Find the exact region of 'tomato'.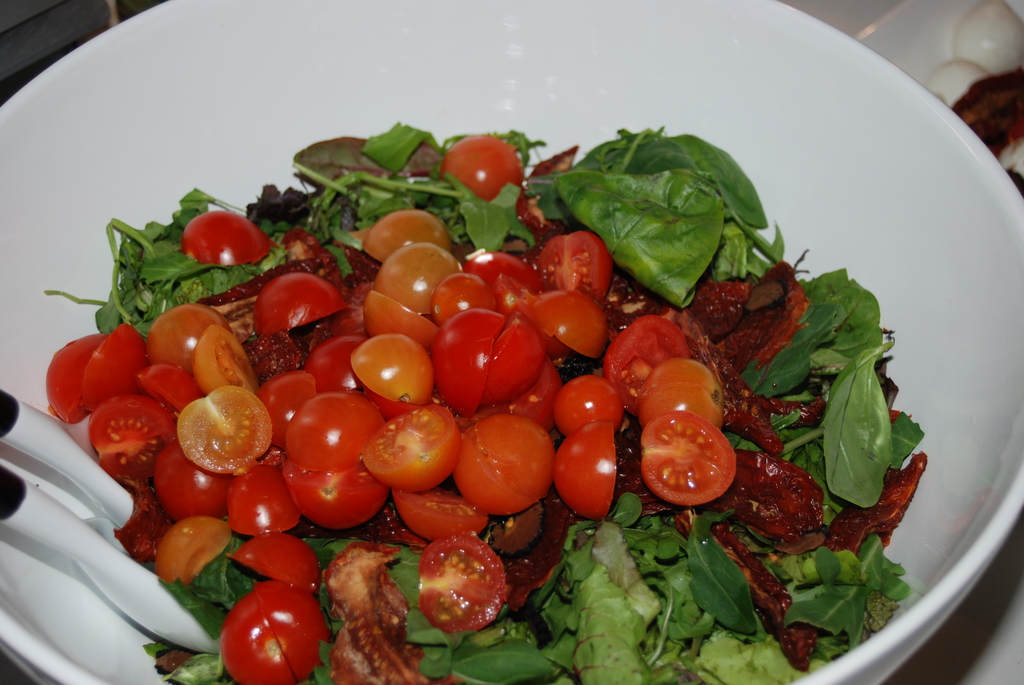
Exact region: <box>446,136,520,201</box>.
